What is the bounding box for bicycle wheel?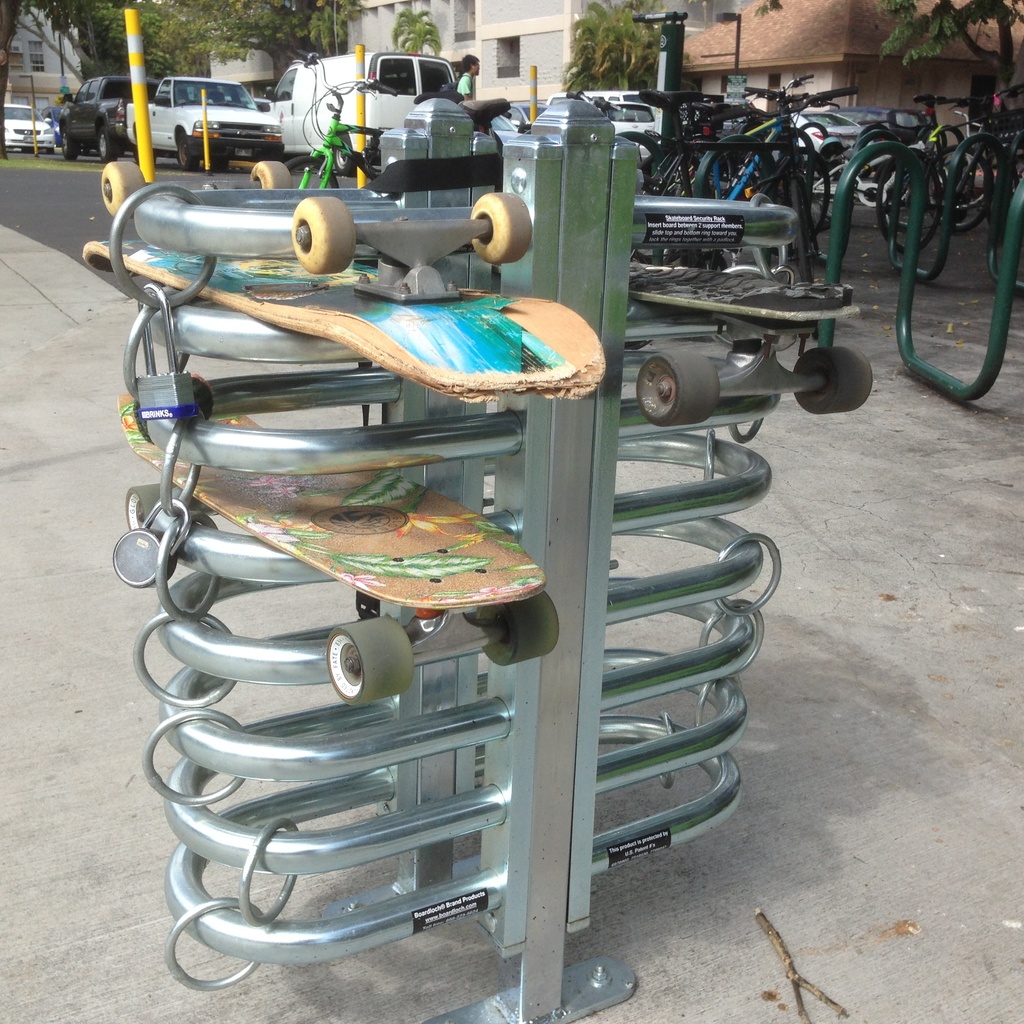
890:159:931:234.
